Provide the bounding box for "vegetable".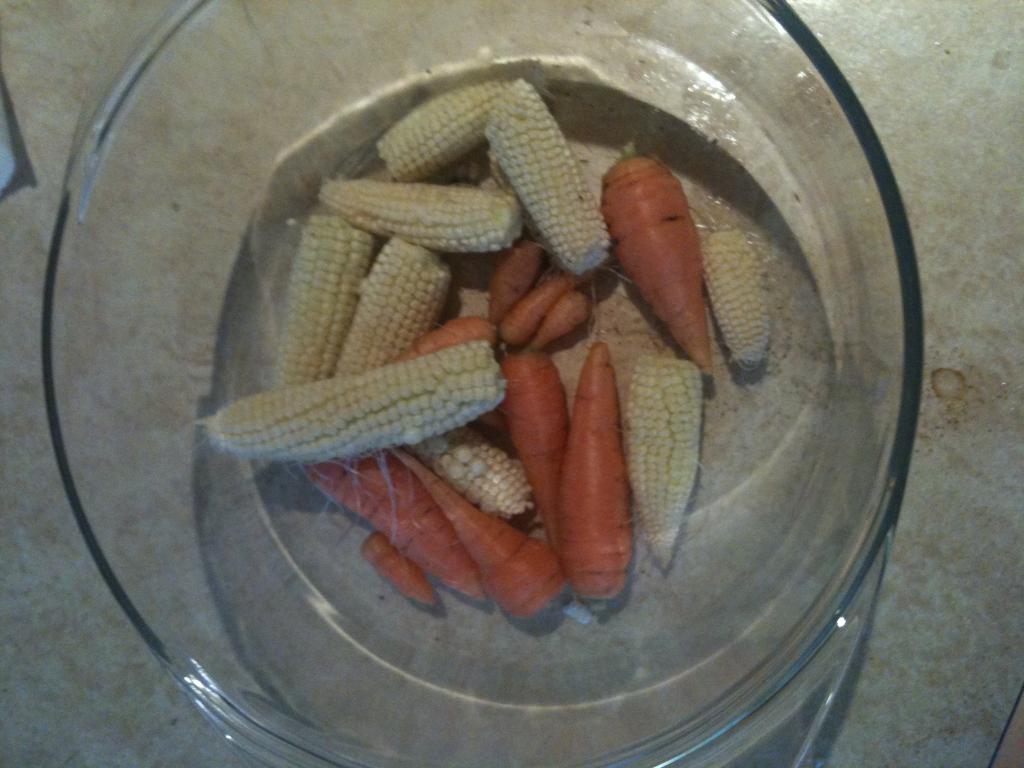
region(289, 214, 376, 390).
